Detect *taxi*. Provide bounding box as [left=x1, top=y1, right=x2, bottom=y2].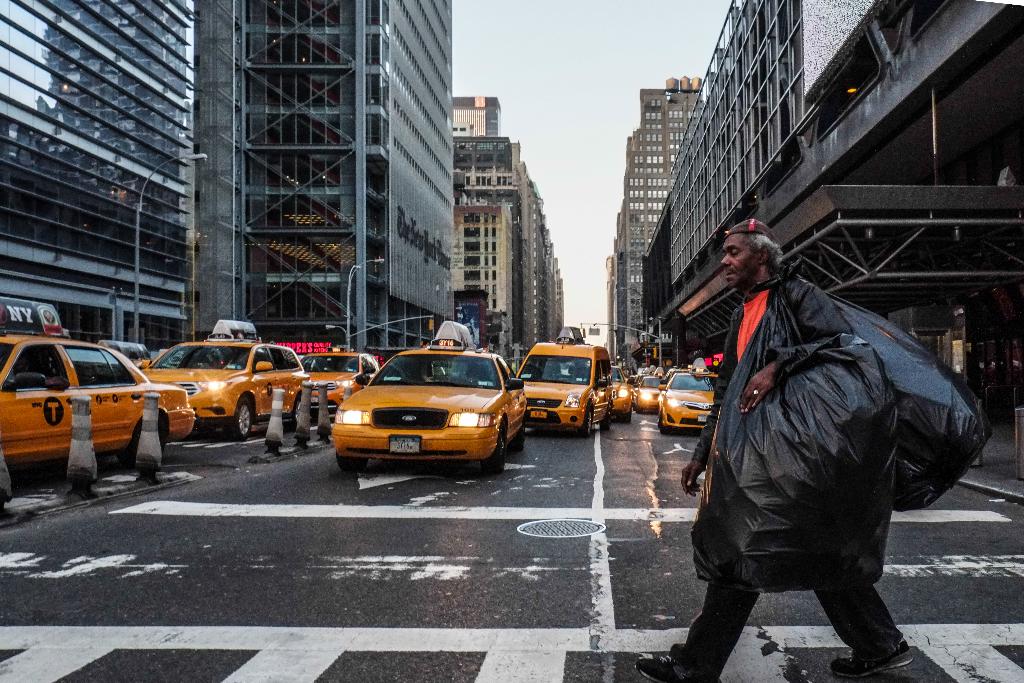
[left=511, top=323, right=620, bottom=432].
